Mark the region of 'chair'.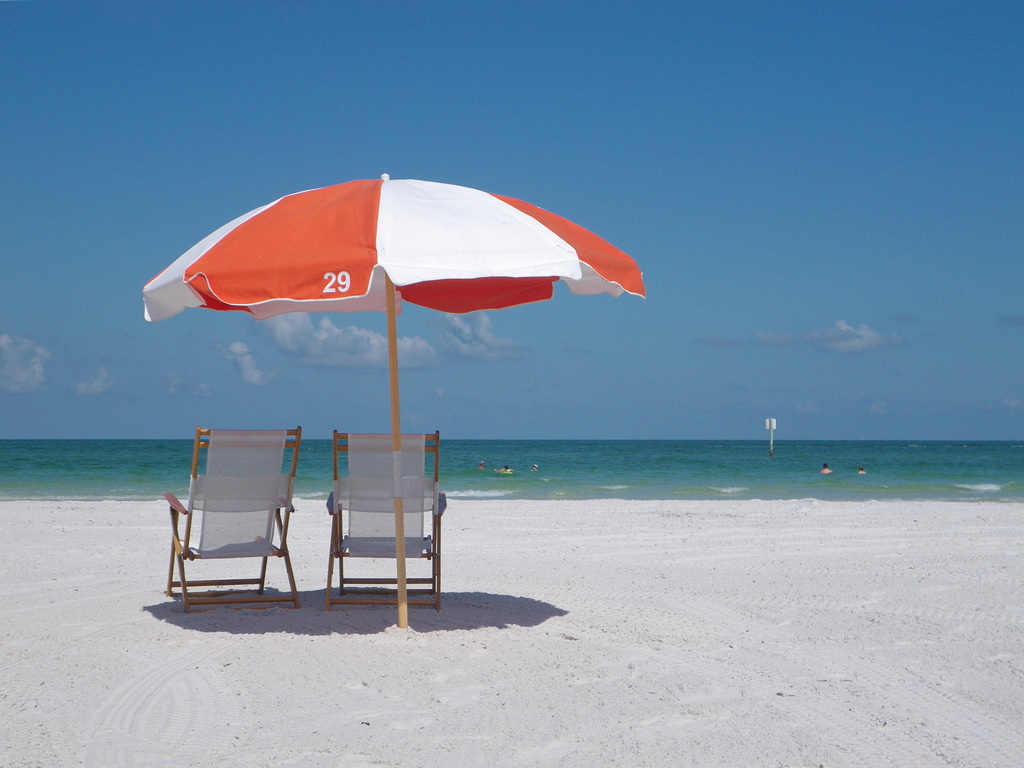
Region: {"left": 314, "top": 429, "right": 449, "bottom": 610}.
